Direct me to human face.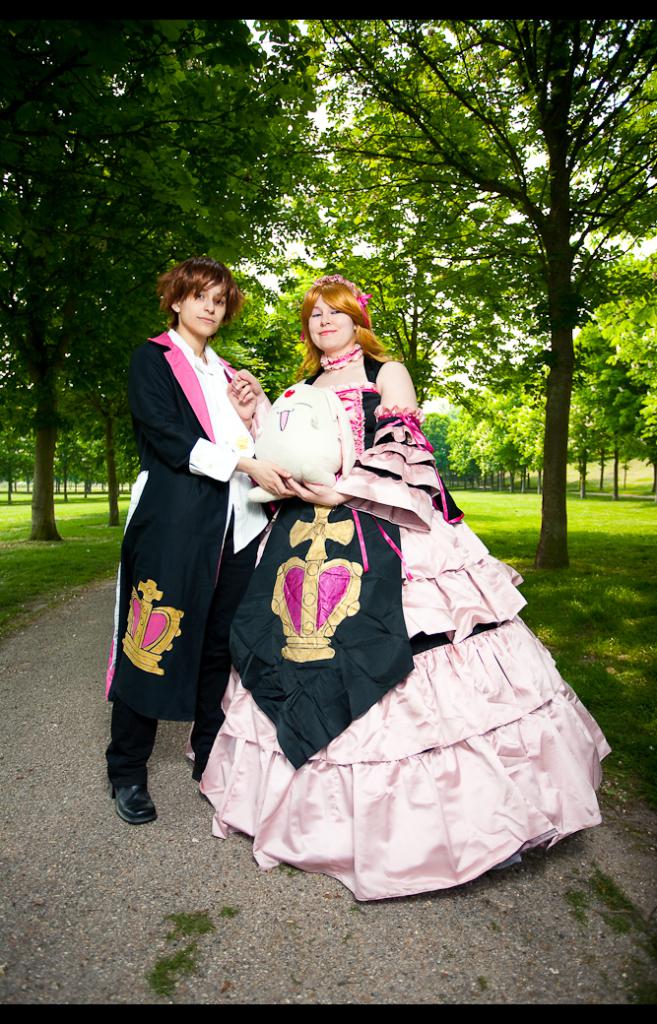
Direction: bbox(177, 279, 229, 334).
